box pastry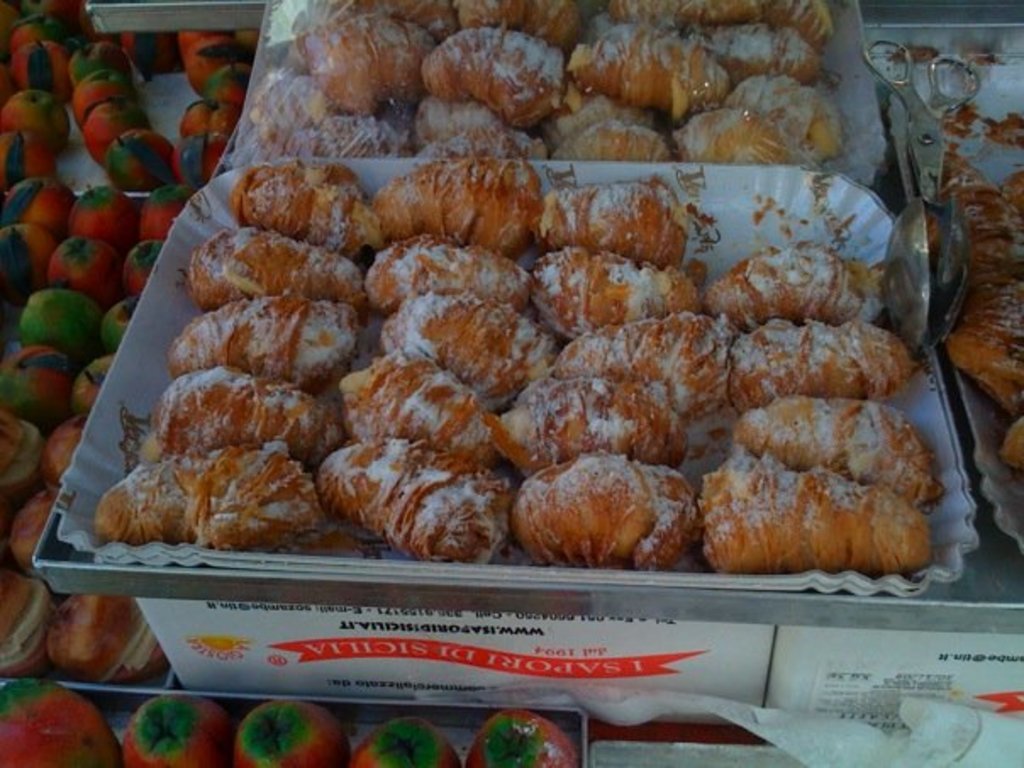
[x1=336, y1=349, x2=487, y2=461]
